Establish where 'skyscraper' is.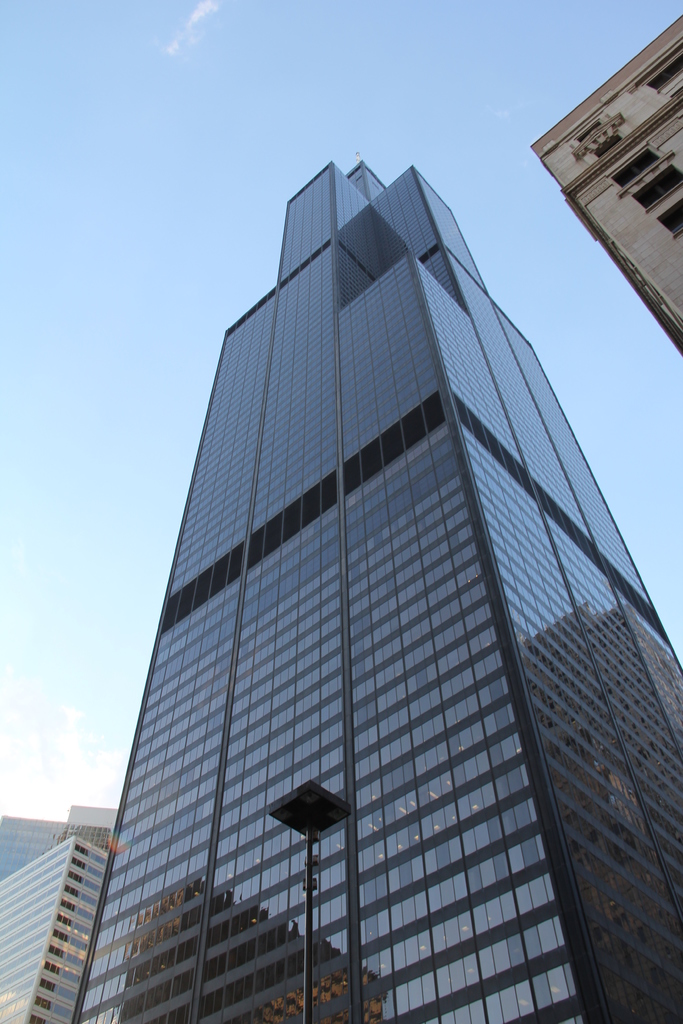
Established at {"left": 0, "top": 815, "right": 120, "bottom": 876}.
